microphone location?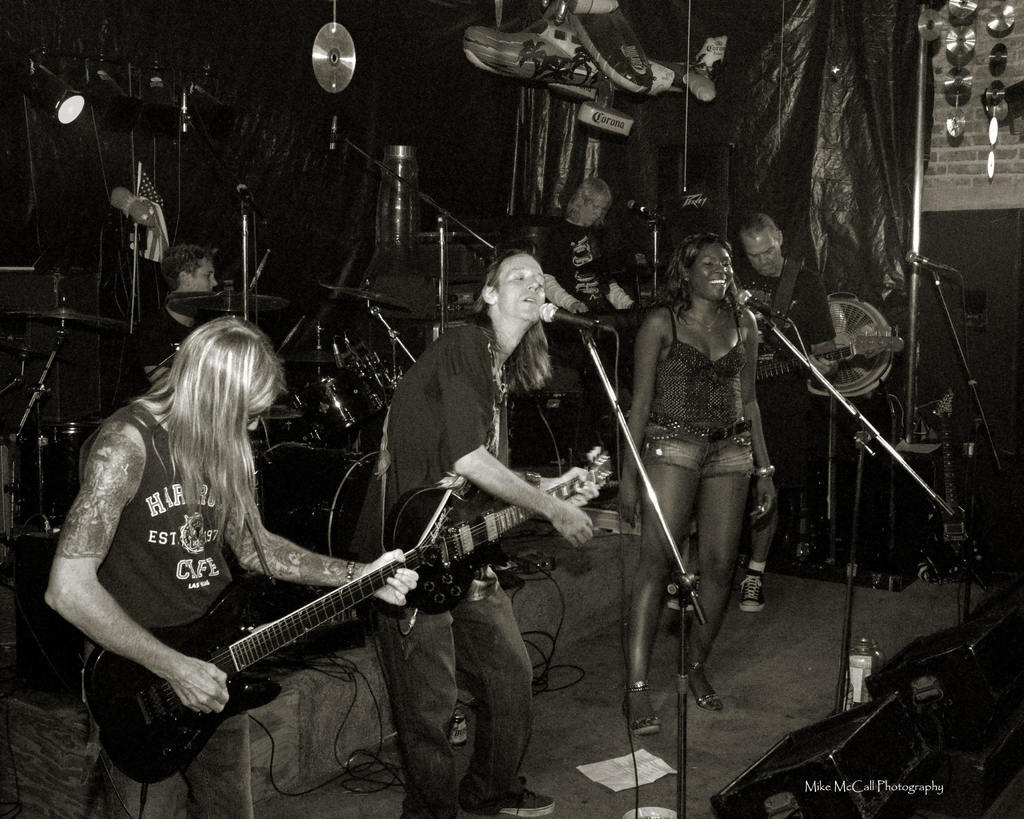
box=[901, 249, 959, 278]
